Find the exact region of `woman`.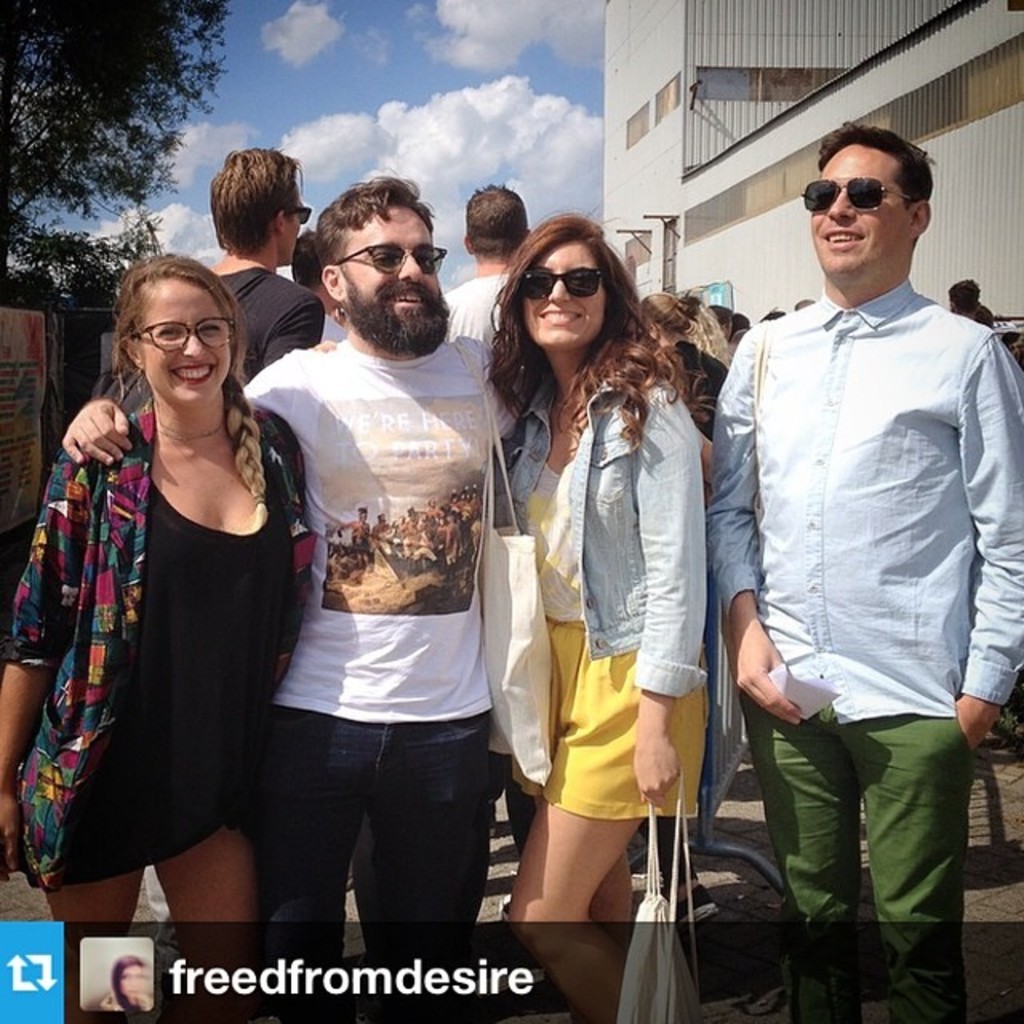
Exact region: bbox(43, 224, 317, 944).
